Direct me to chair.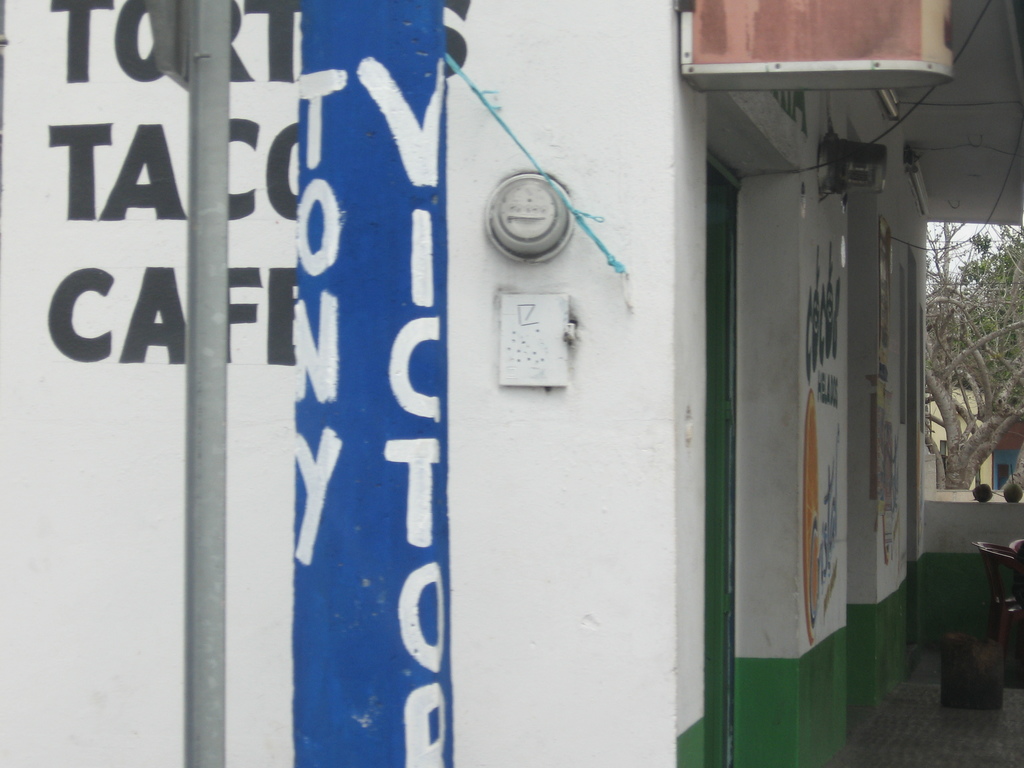
Direction: (left=972, top=541, right=1023, bottom=662).
